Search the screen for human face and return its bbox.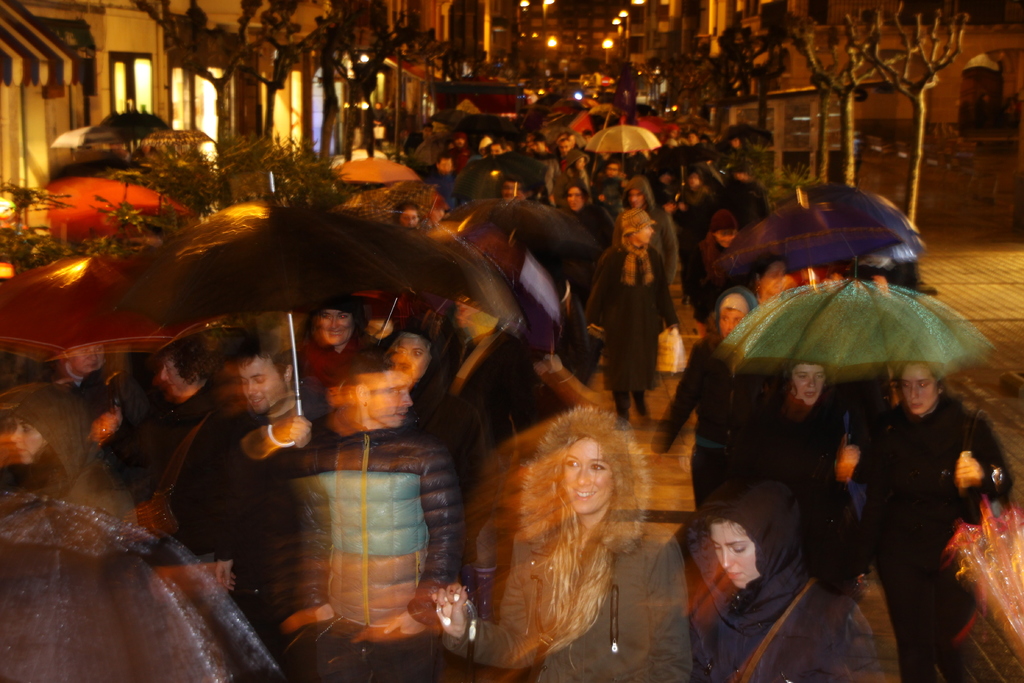
Found: <box>716,518,761,592</box>.
